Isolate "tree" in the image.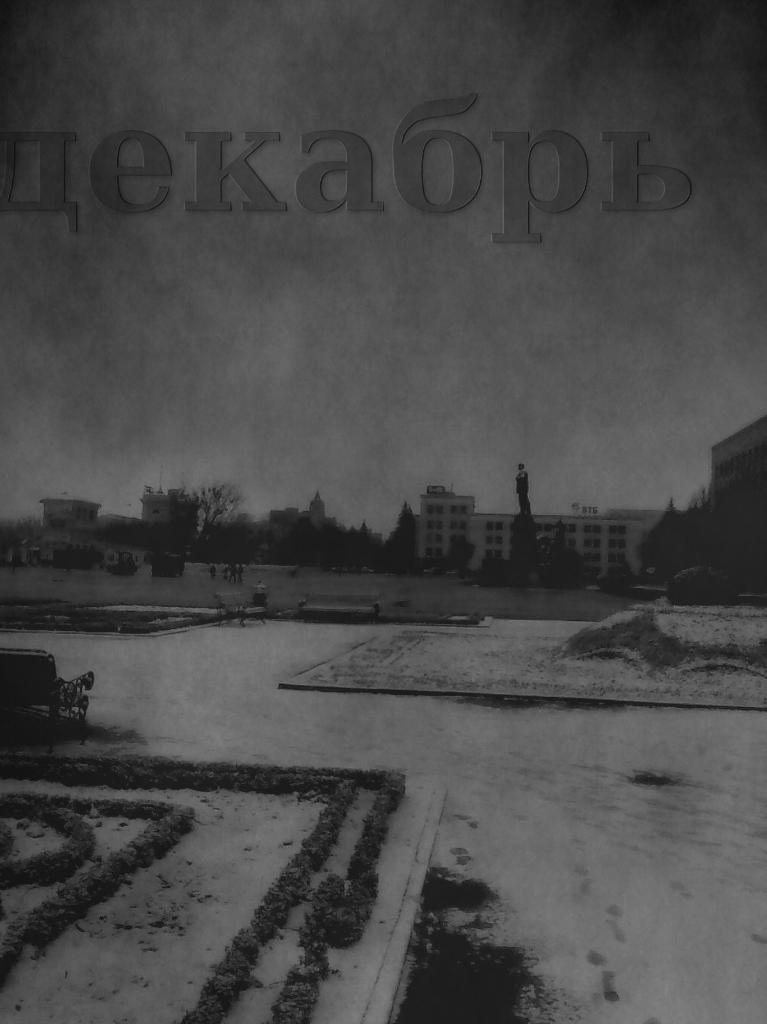
Isolated region: 379/503/416/559.
